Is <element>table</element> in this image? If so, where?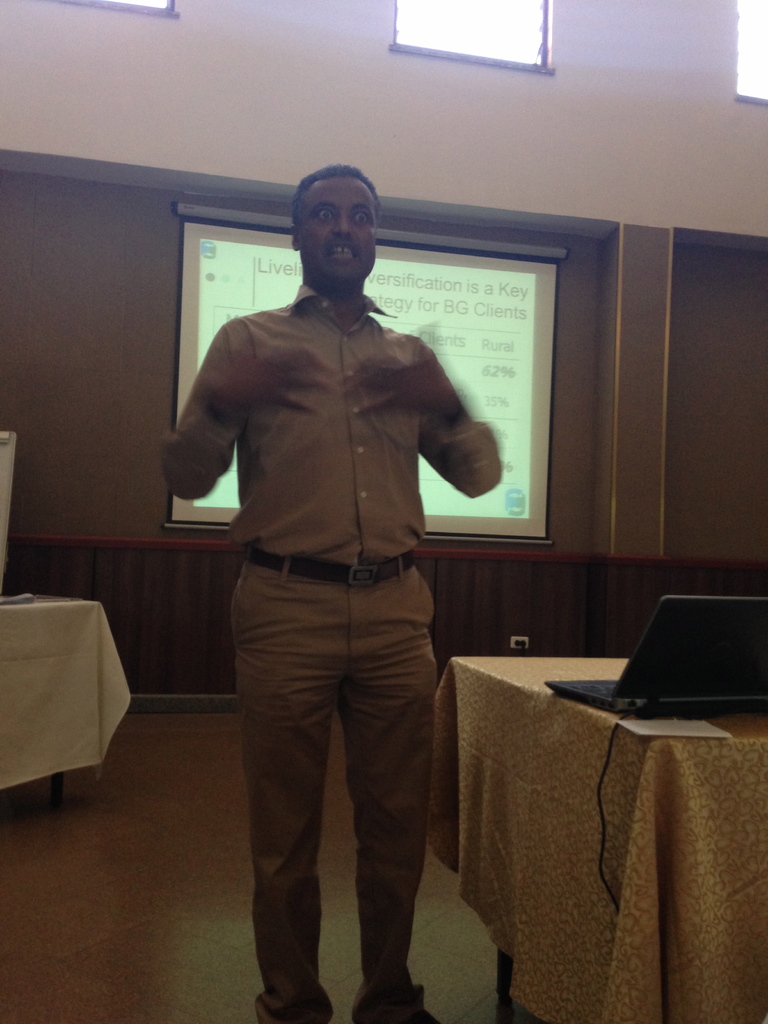
Yes, at bbox=(0, 589, 136, 825).
